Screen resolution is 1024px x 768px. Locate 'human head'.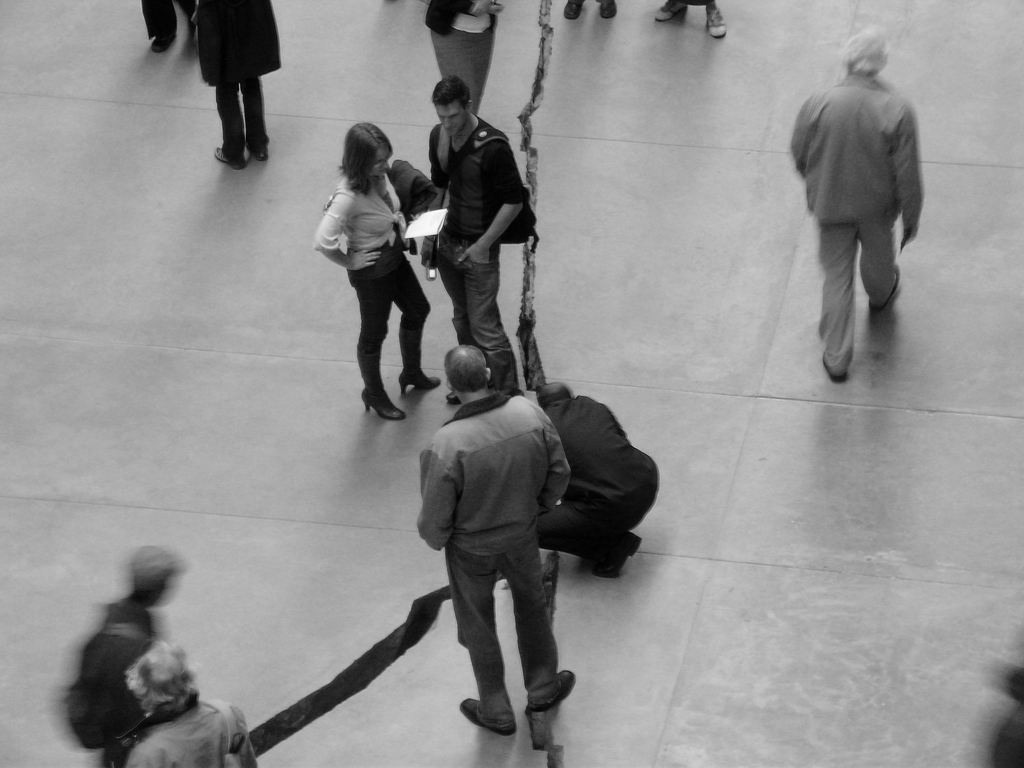
<box>125,643,202,712</box>.
